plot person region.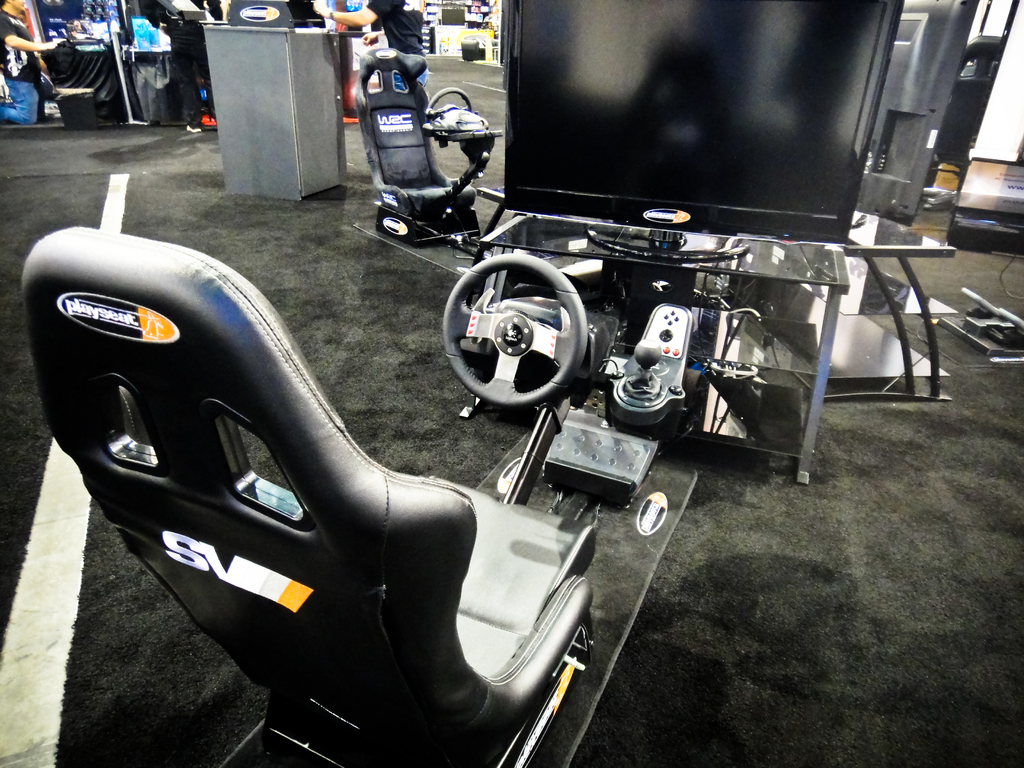
Plotted at bbox=[310, 0, 429, 73].
